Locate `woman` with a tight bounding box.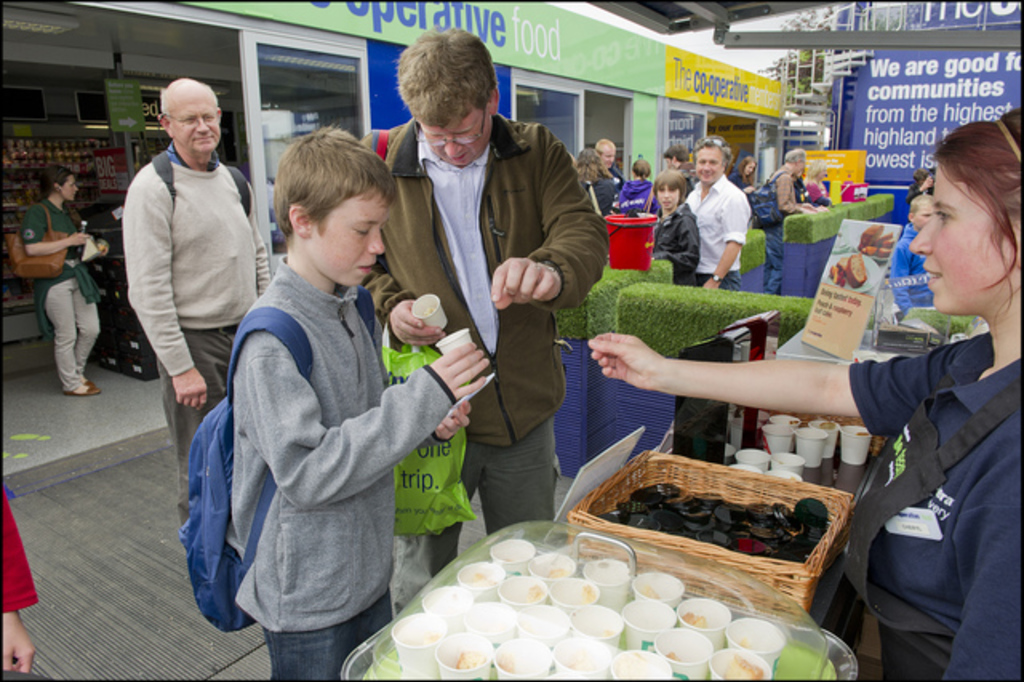
{"left": 16, "top": 163, "right": 104, "bottom": 399}.
